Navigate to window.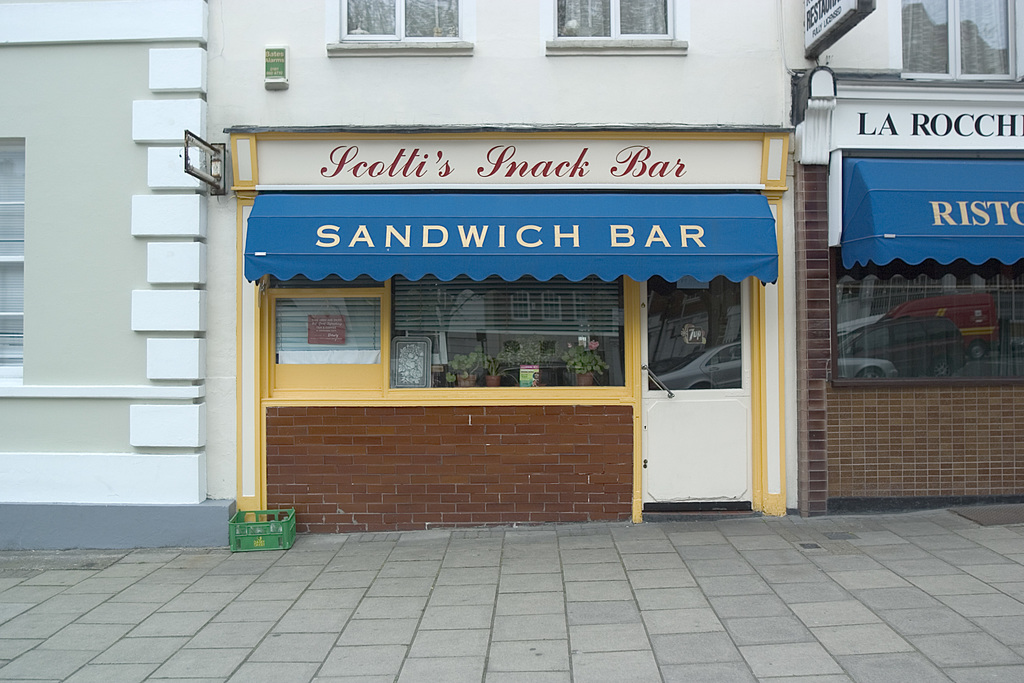
Navigation target: x1=540 y1=0 x2=691 y2=53.
